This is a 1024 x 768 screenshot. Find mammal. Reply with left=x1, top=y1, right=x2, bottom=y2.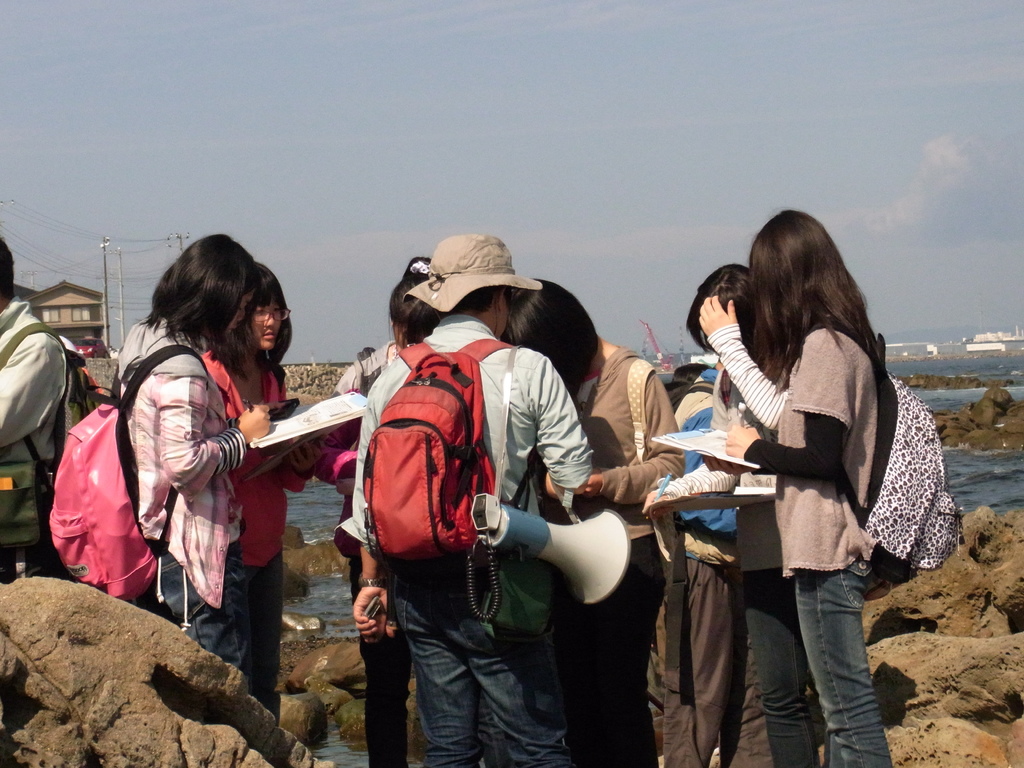
left=332, top=230, right=595, bottom=762.
